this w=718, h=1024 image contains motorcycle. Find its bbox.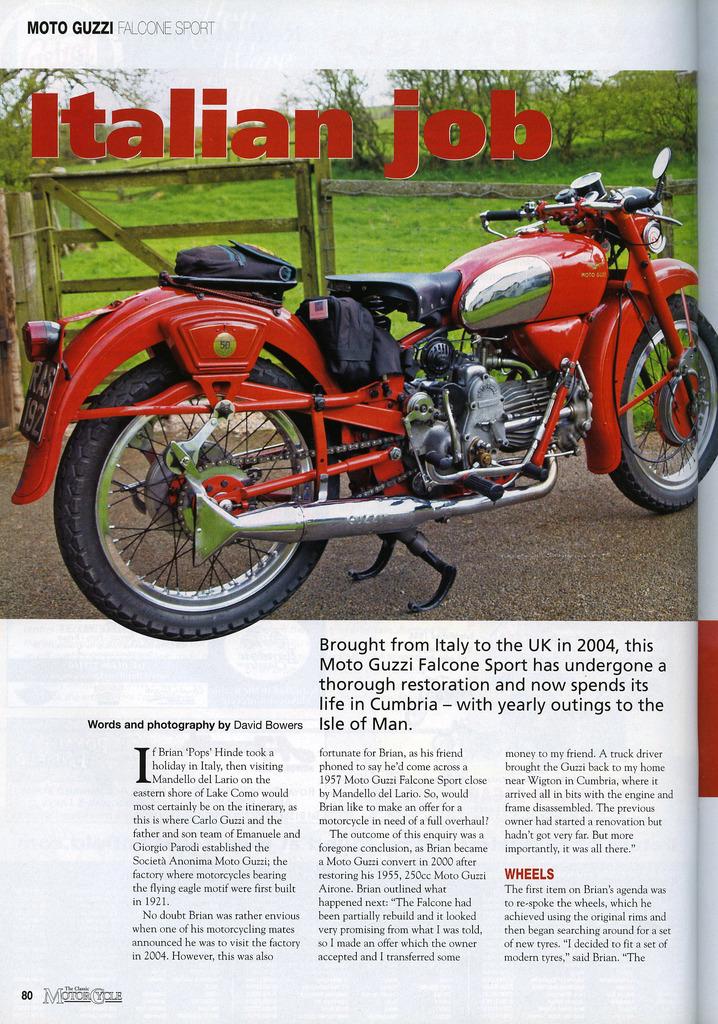
8 137 717 645.
